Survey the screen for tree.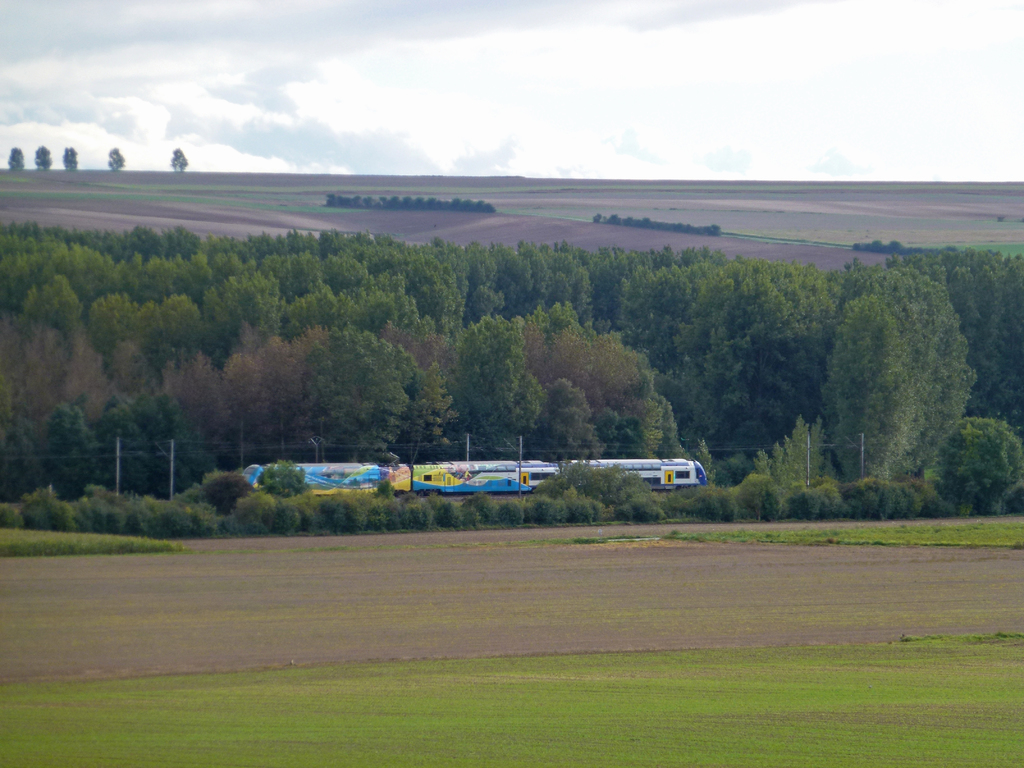
Survey found: box(25, 276, 90, 342).
